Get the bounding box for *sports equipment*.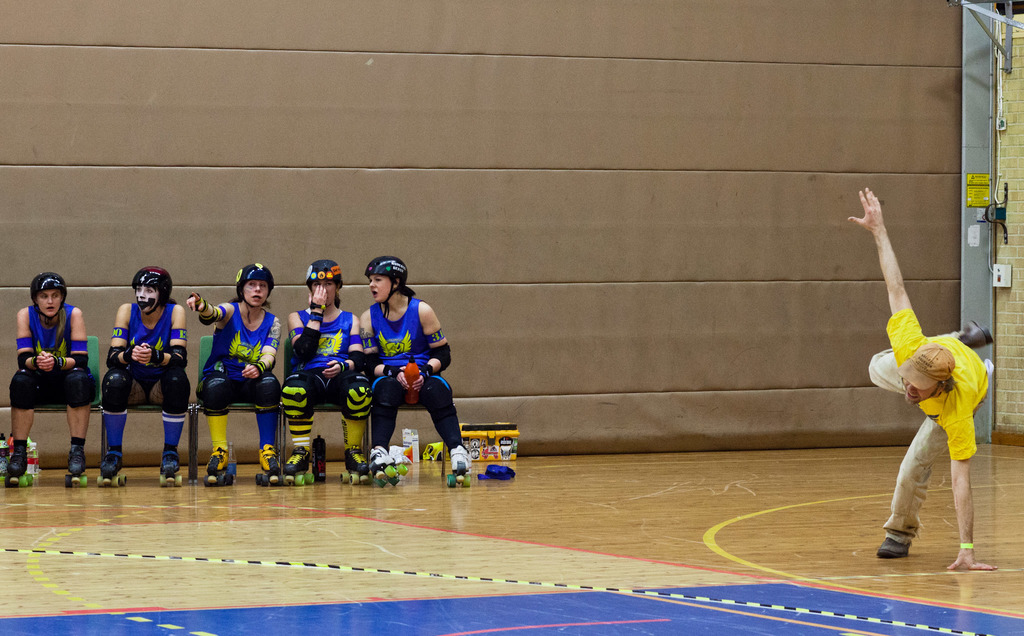
239 264 275 321.
